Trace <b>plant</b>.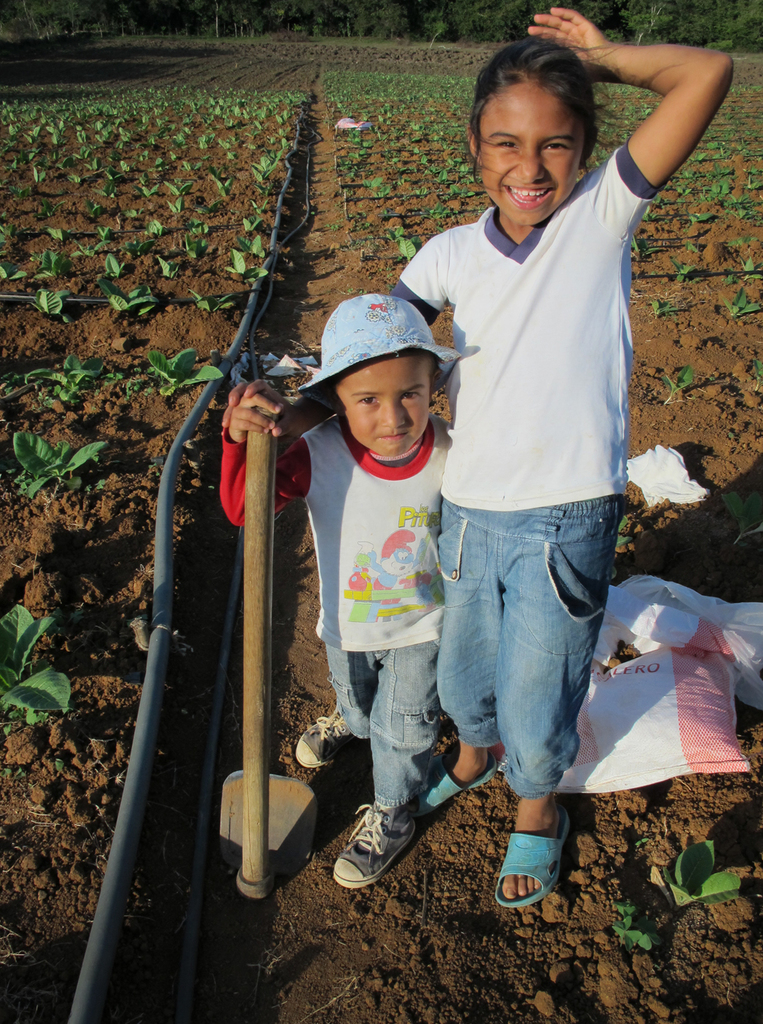
Traced to Rect(643, 192, 669, 224).
